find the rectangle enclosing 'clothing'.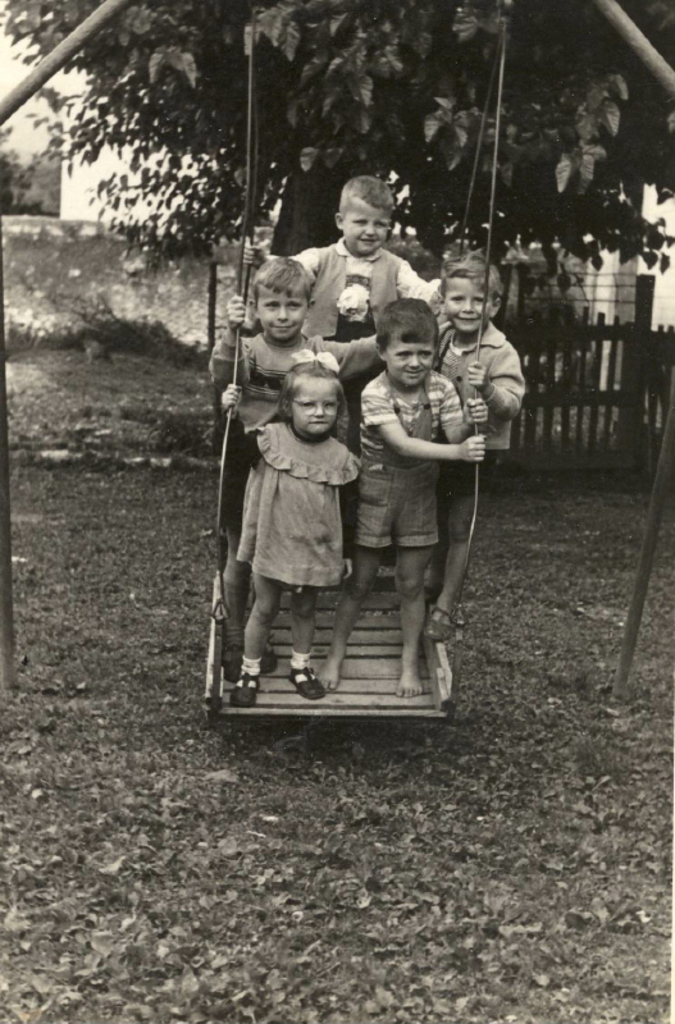
<region>319, 319, 534, 486</region>.
